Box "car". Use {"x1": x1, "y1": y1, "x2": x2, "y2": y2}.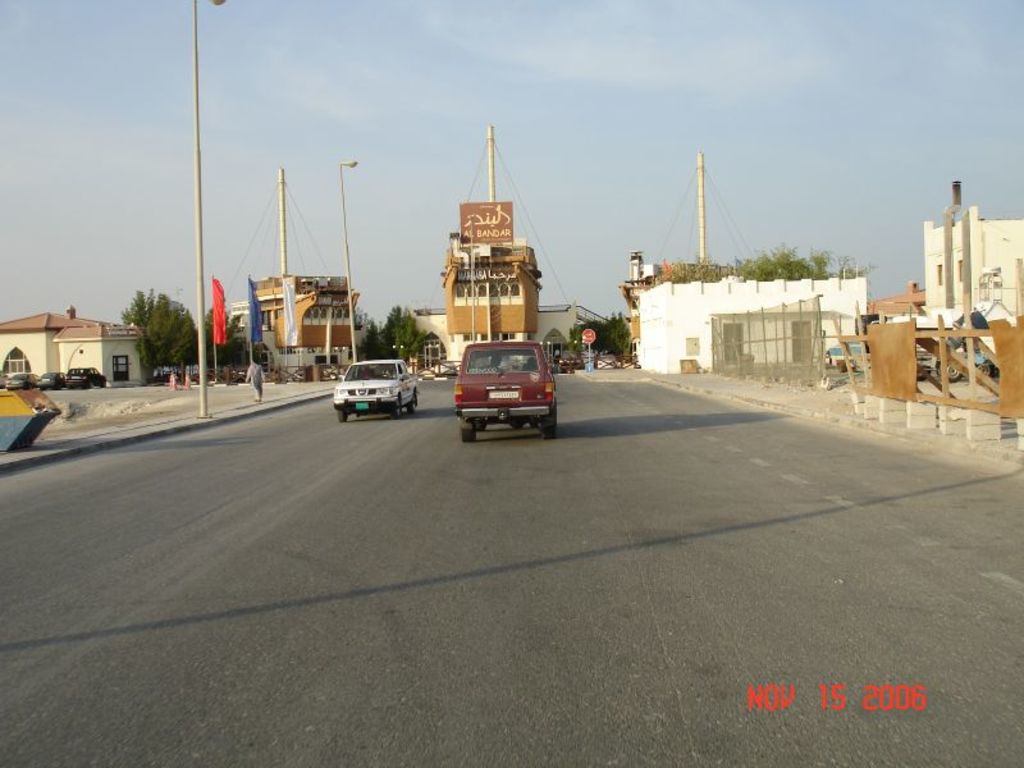
{"x1": 439, "y1": 307, "x2": 566, "y2": 435}.
